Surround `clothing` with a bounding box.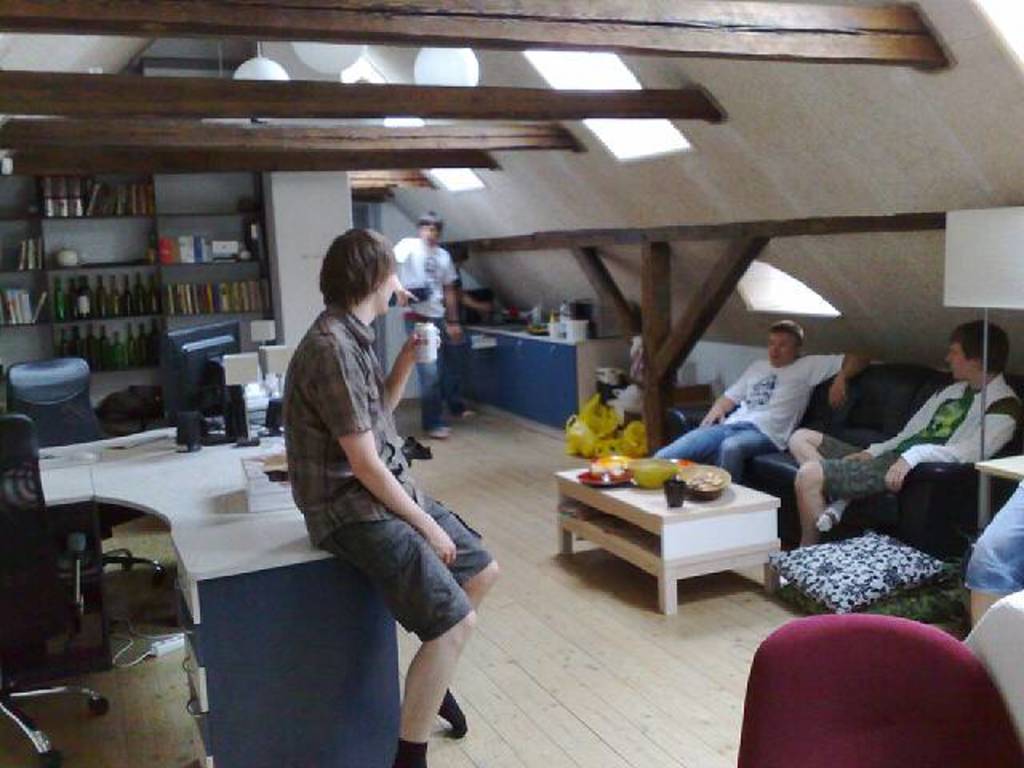
pyautogui.locateOnScreen(818, 430, 901, 502).
